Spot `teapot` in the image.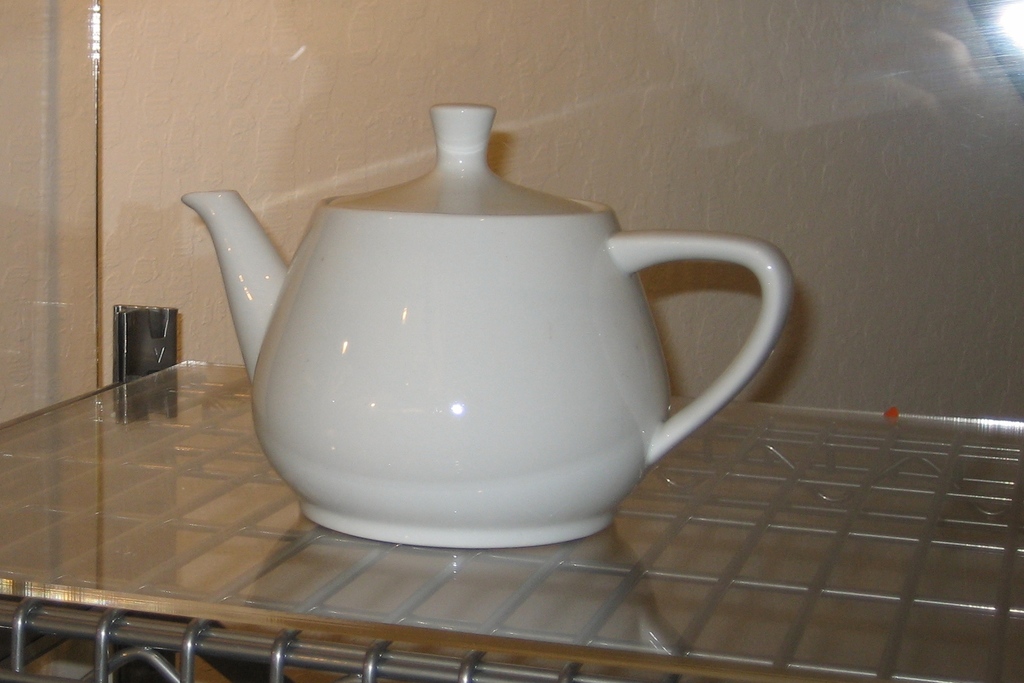
`teapot` found at 184/103/793/550.
